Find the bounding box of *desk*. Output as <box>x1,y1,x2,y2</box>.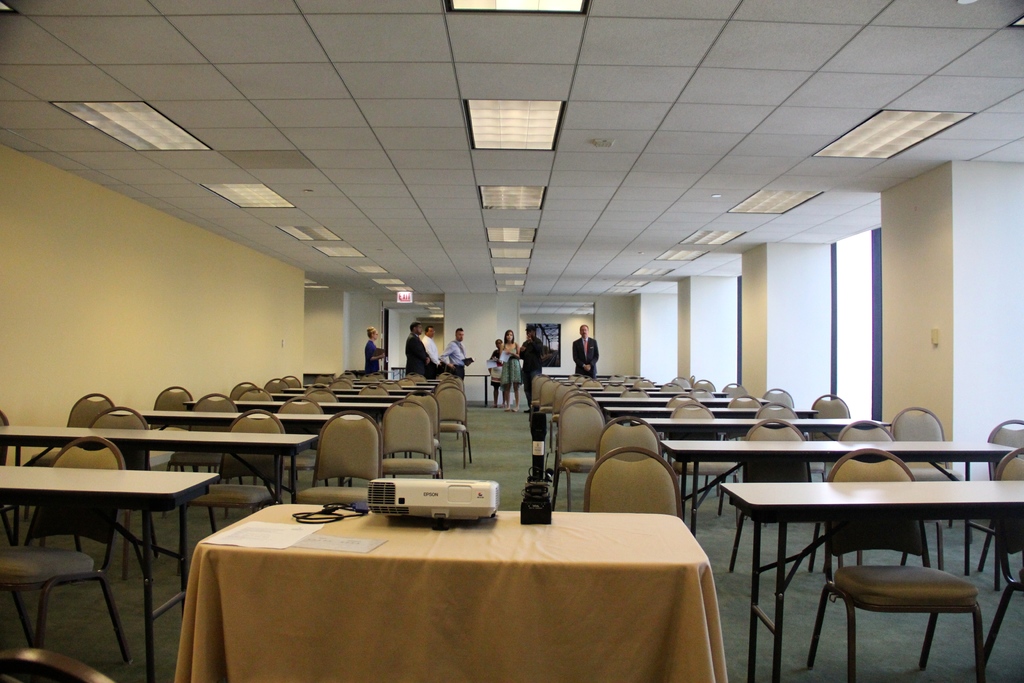
<box>0,420,321,503</box>.
